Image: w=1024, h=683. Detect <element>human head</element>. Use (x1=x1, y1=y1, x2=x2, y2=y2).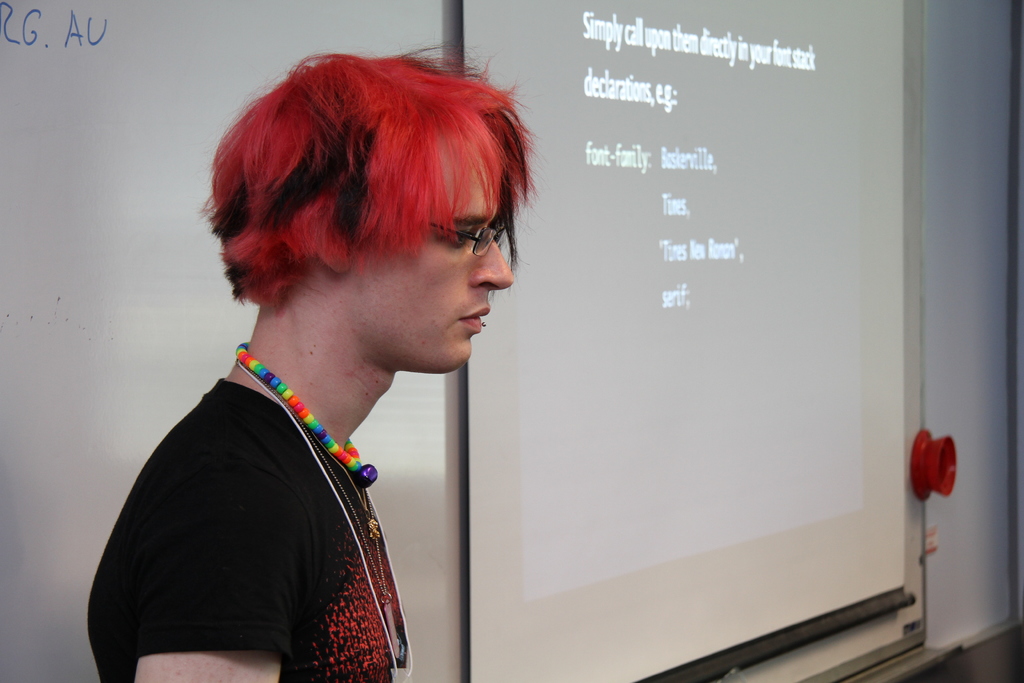
(x1=260, y1=64, x2=554, y2=401).
